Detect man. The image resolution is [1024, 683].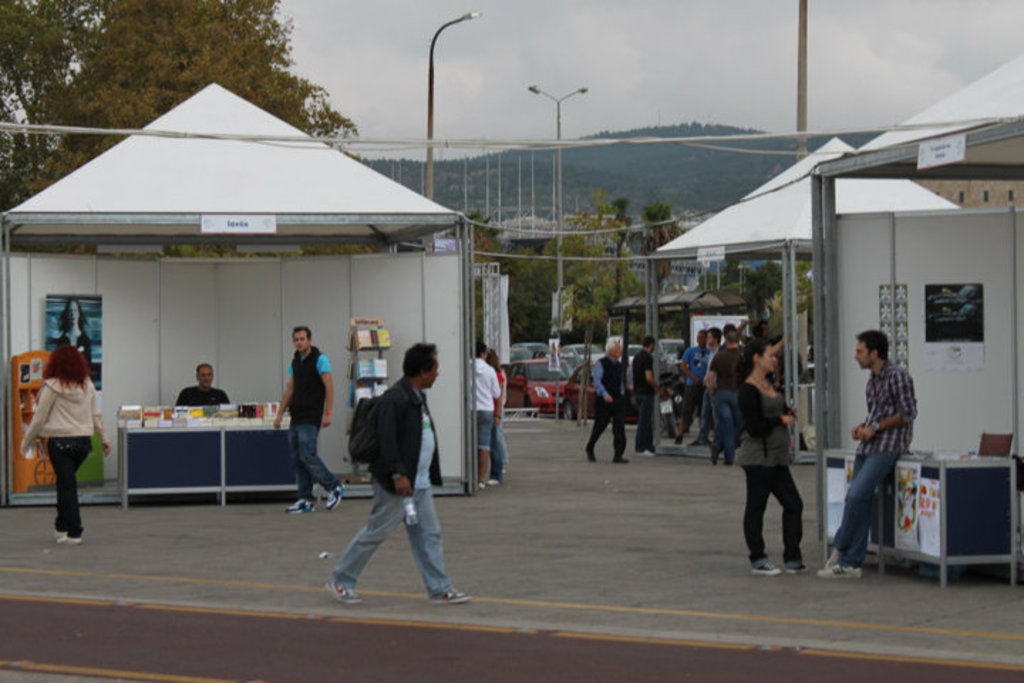
272,324,336,521.
